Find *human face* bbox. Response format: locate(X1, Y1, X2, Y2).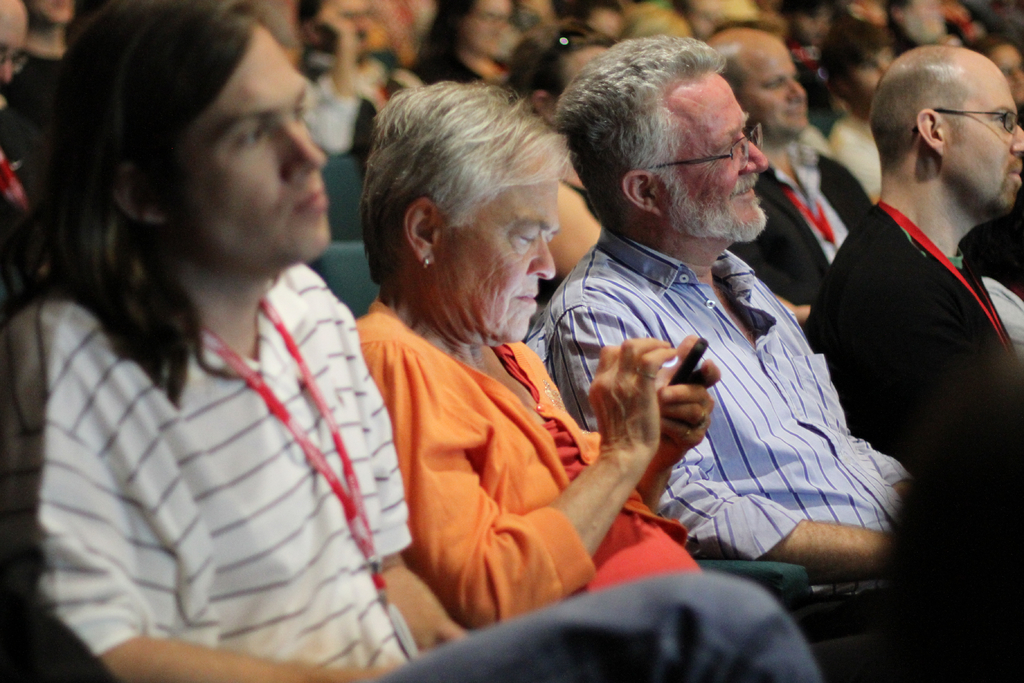
locate(737, 41, 808, 133).
